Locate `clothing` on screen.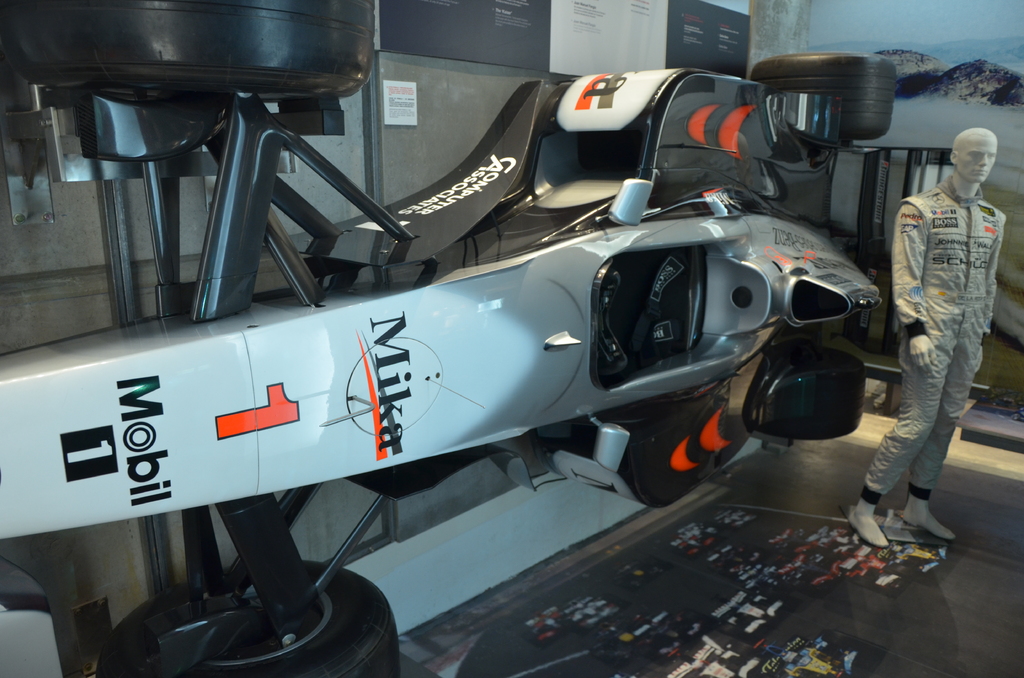
On screen at Rect(877, 115, 1007, 524).
